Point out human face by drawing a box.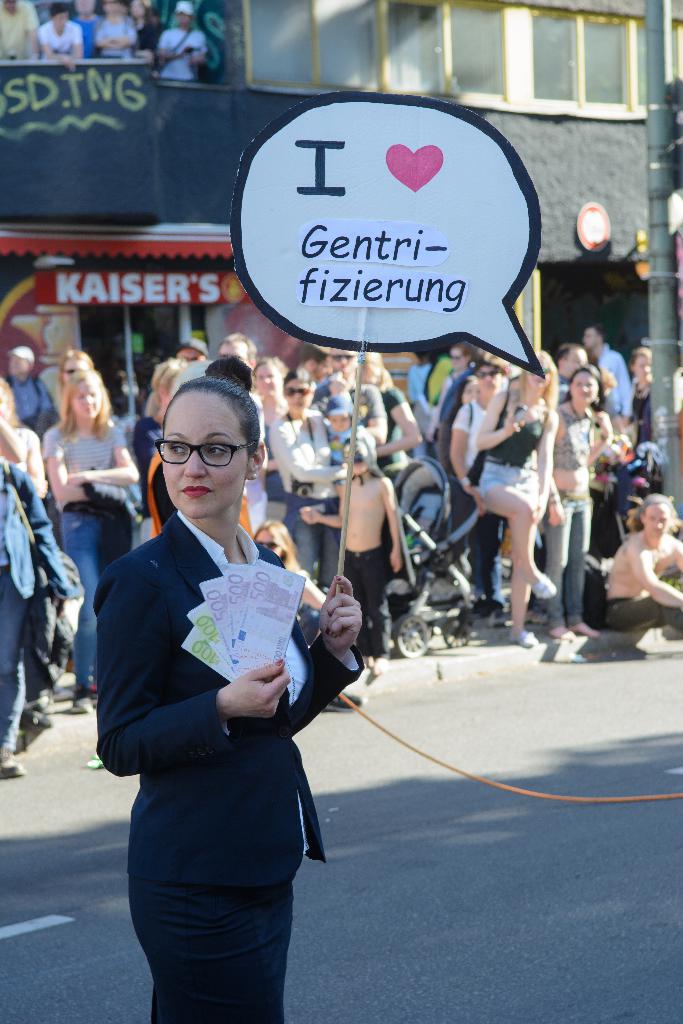
region(160, 385, 246, 518).
